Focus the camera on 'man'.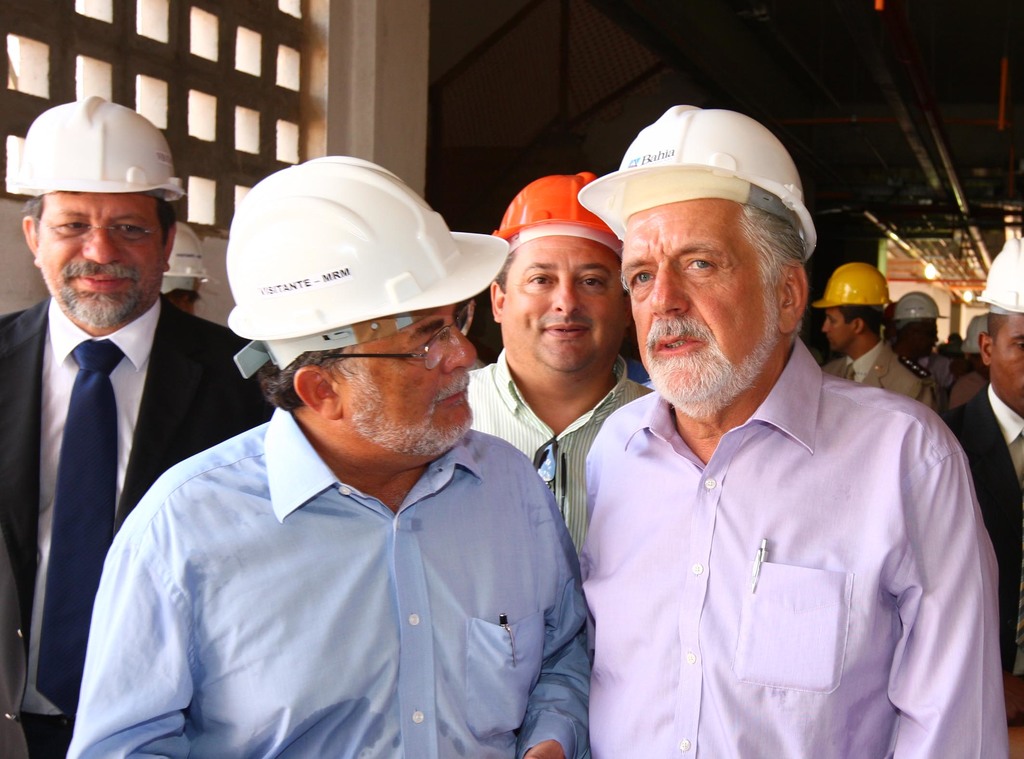
Focus region: <bbox>888, 287, 946, 356</bbox>.
